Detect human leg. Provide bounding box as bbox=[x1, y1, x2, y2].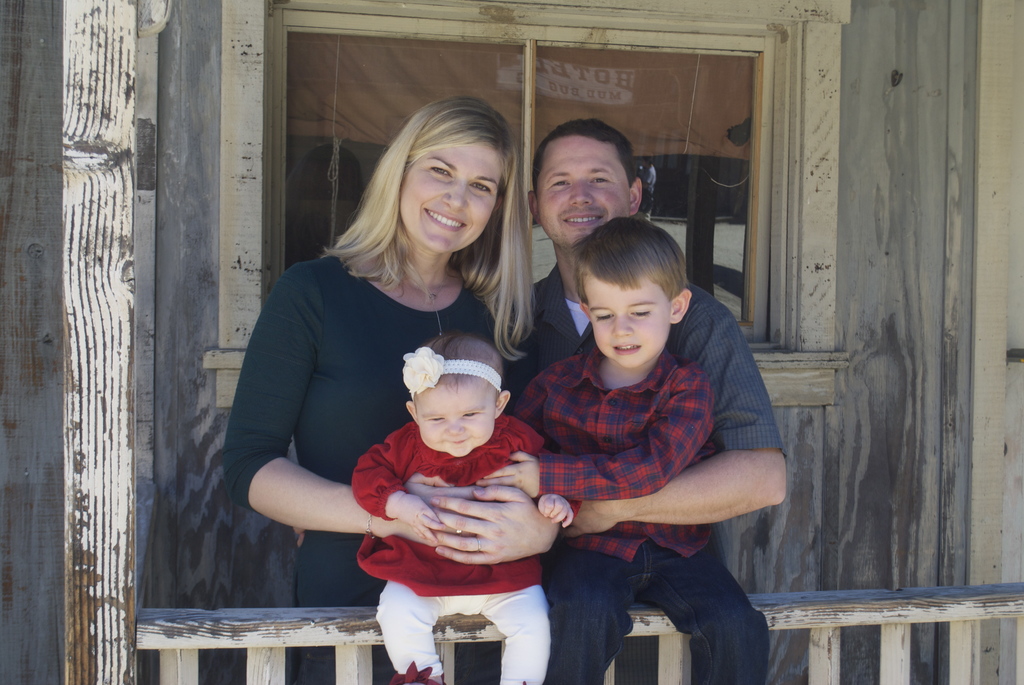
bbox=[374, 588, 454, 684].
